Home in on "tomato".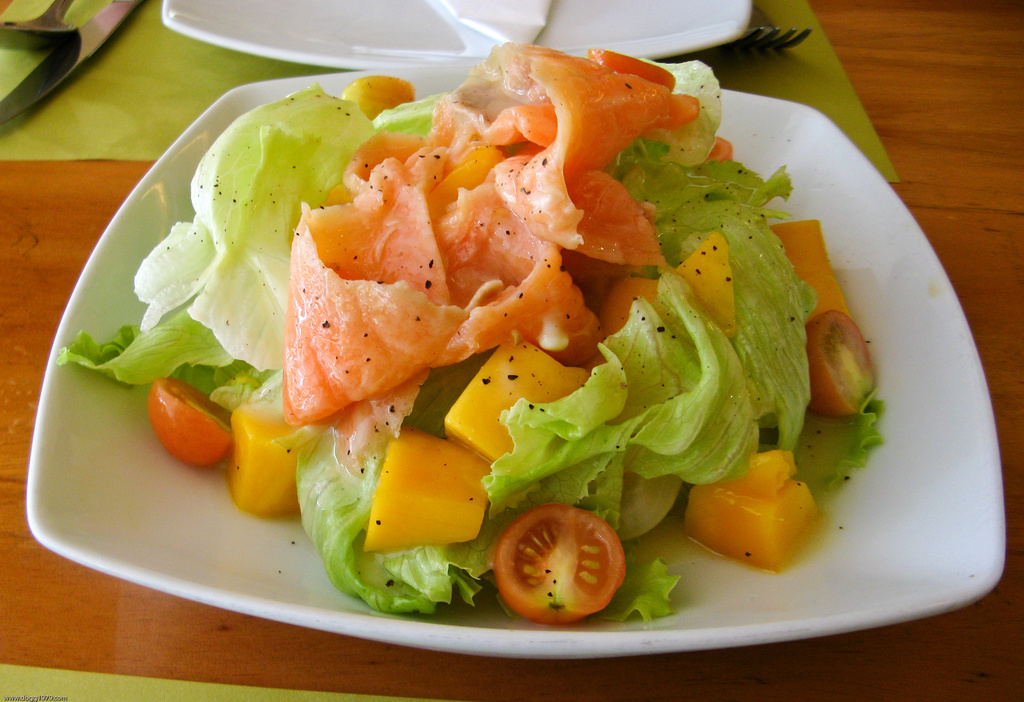
Homed in at <region>804, 308, 886, 421</region>.
